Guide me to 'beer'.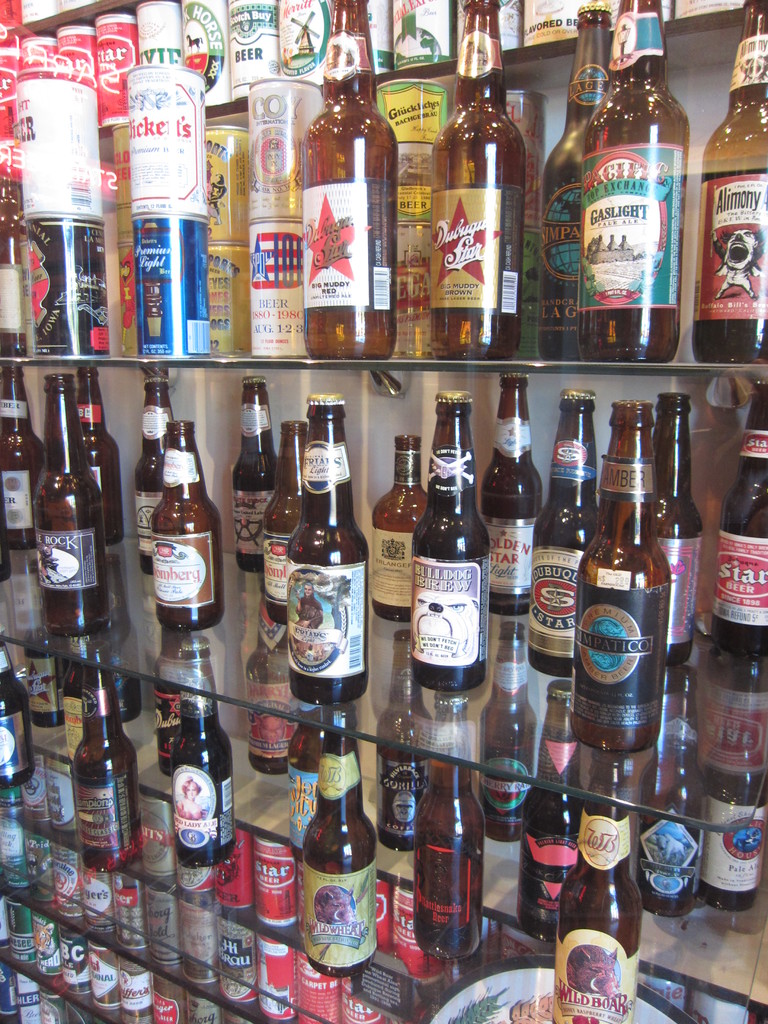
Guidance: [68,657,140,853].
